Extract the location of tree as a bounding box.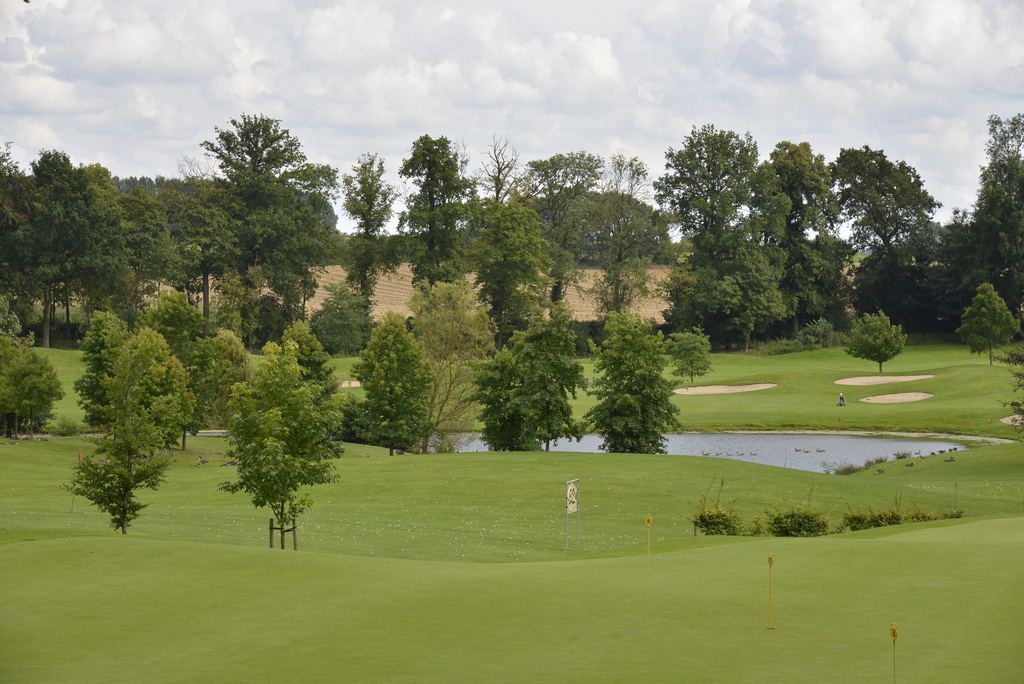
bbox=[222, 339, 346, 551].
